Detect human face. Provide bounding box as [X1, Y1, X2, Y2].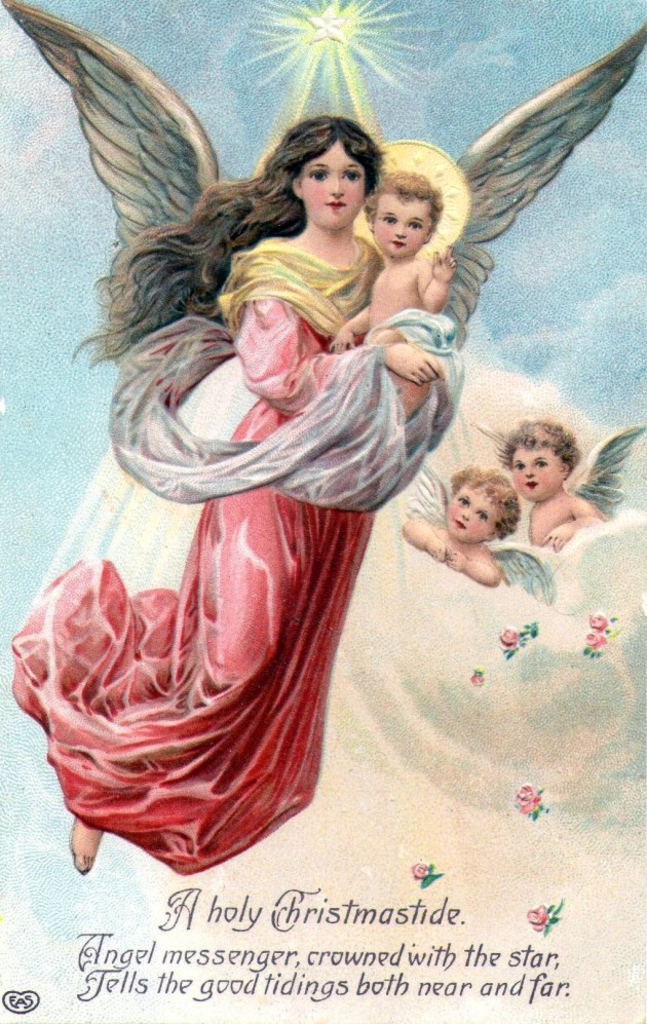
[448, 495, 494, 545].
